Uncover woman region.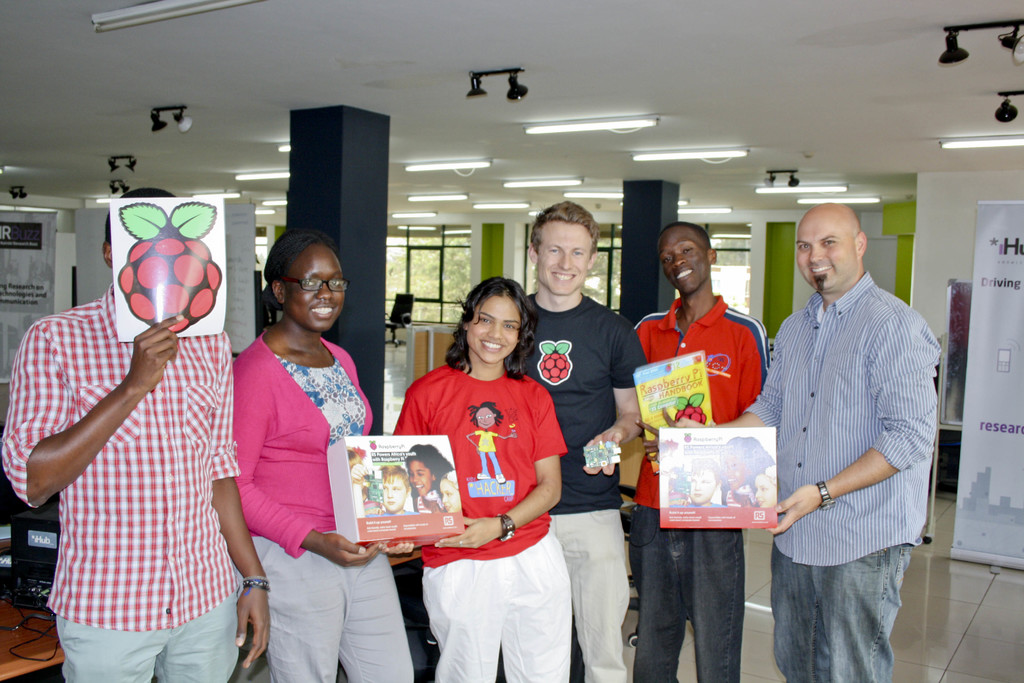
Uncovered: <box>394,276,571,682</box>.
